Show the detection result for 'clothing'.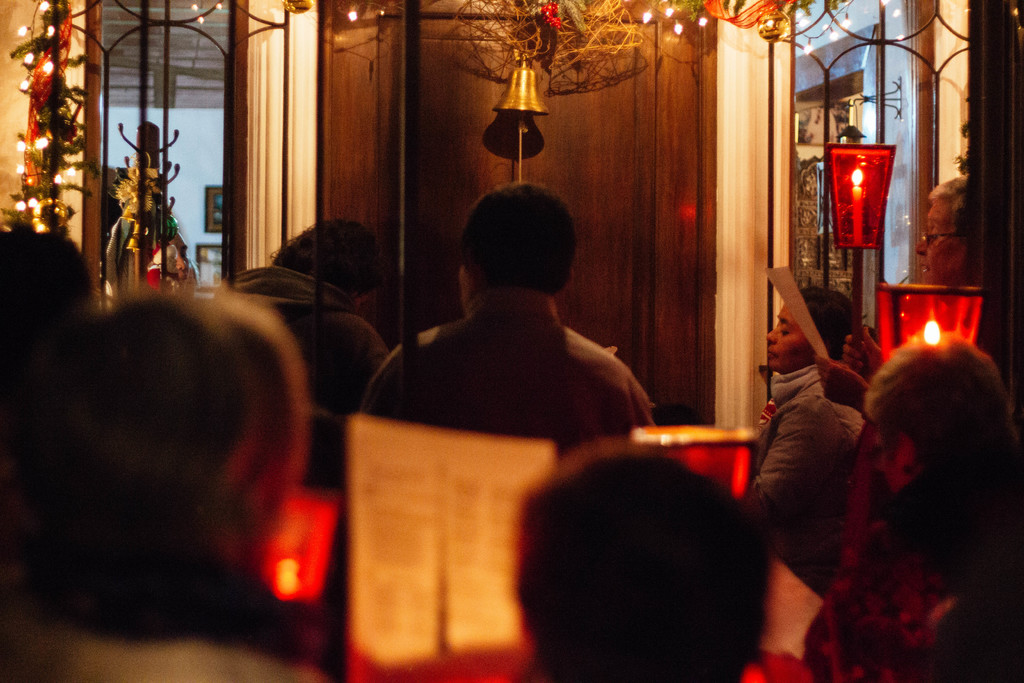
x1=366 y1=287 x2=658 y2=461.
